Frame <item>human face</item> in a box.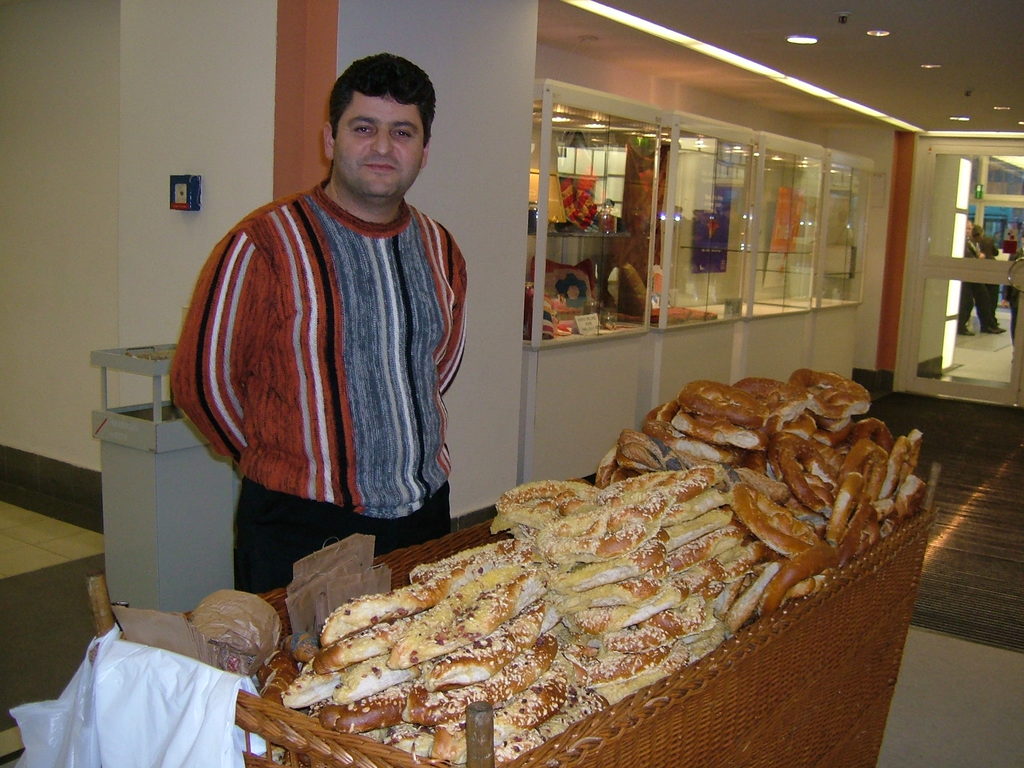
337,84,425,198.
